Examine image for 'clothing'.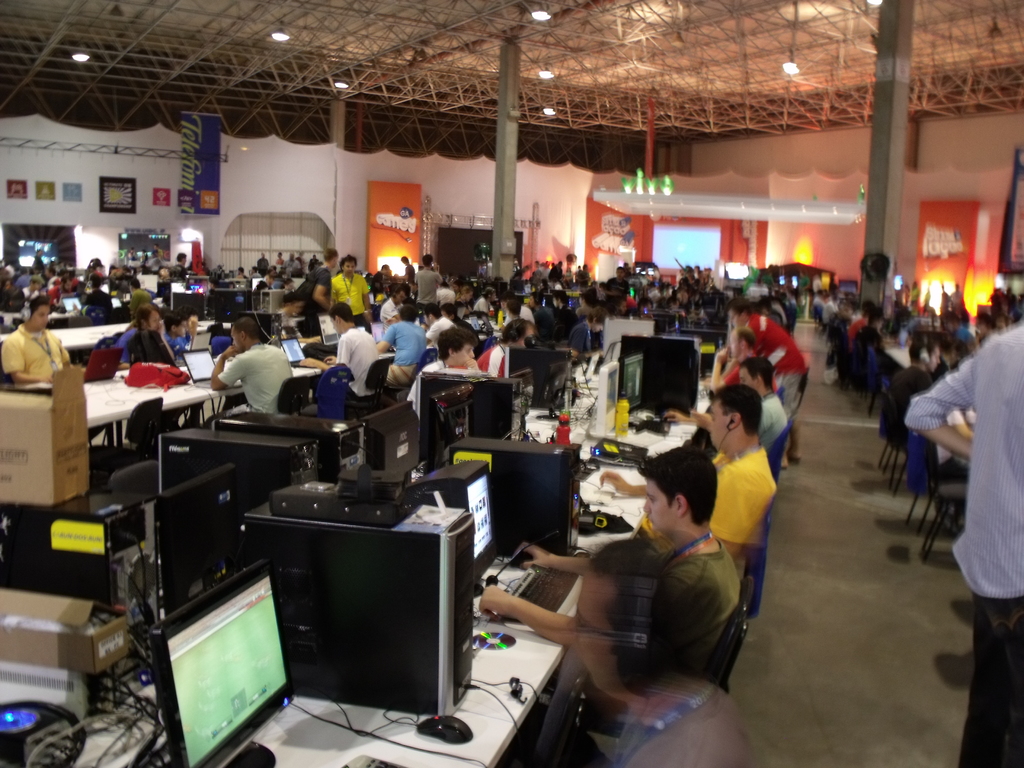
Examination result: 643:447:787:552.
